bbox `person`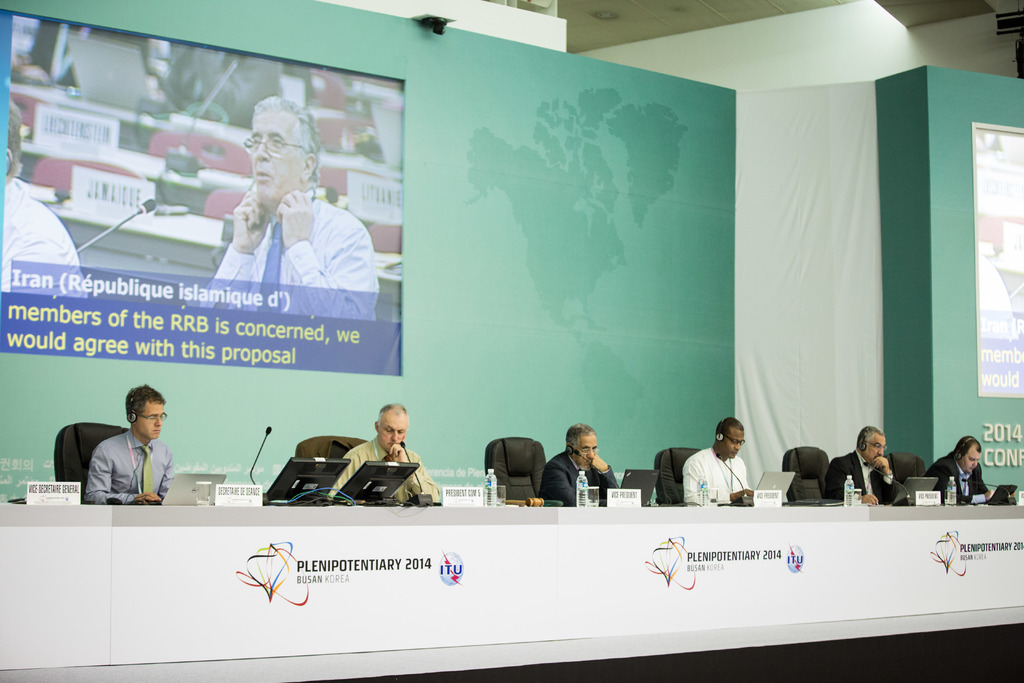
bbox(197, 99, 381, 323)
